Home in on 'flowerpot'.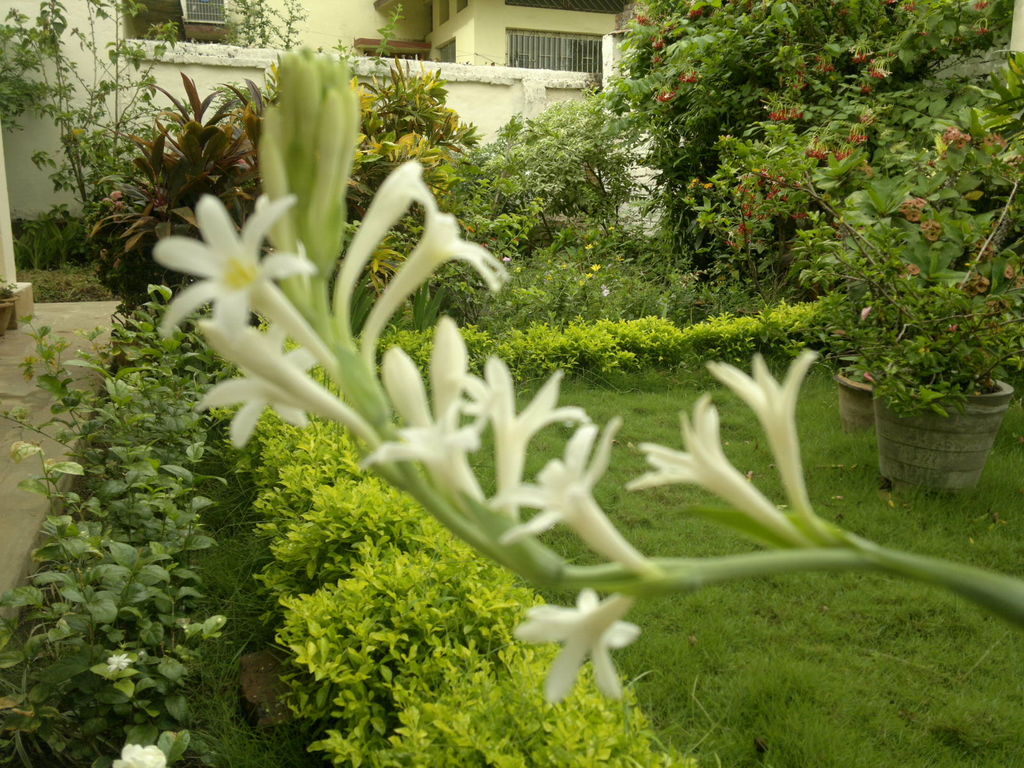
Homed in at (left=823, top=323, right=853, bottom=355).
